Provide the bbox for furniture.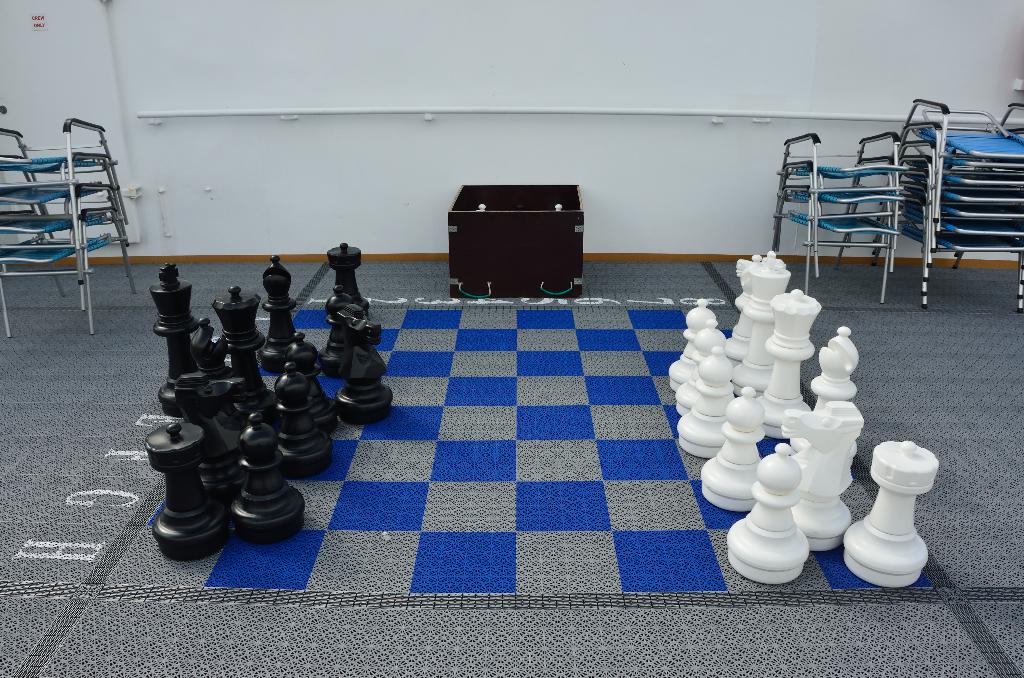
rect(0, 117, 123, 188).
